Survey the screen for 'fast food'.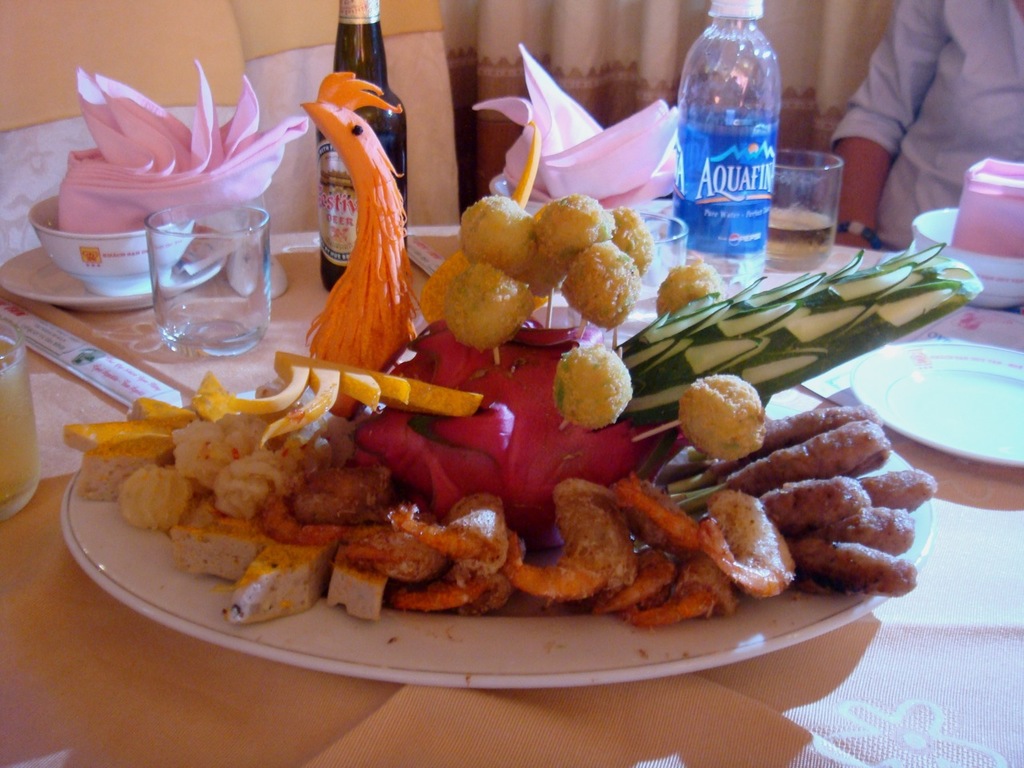
Survey found: [64,193,940,628].
